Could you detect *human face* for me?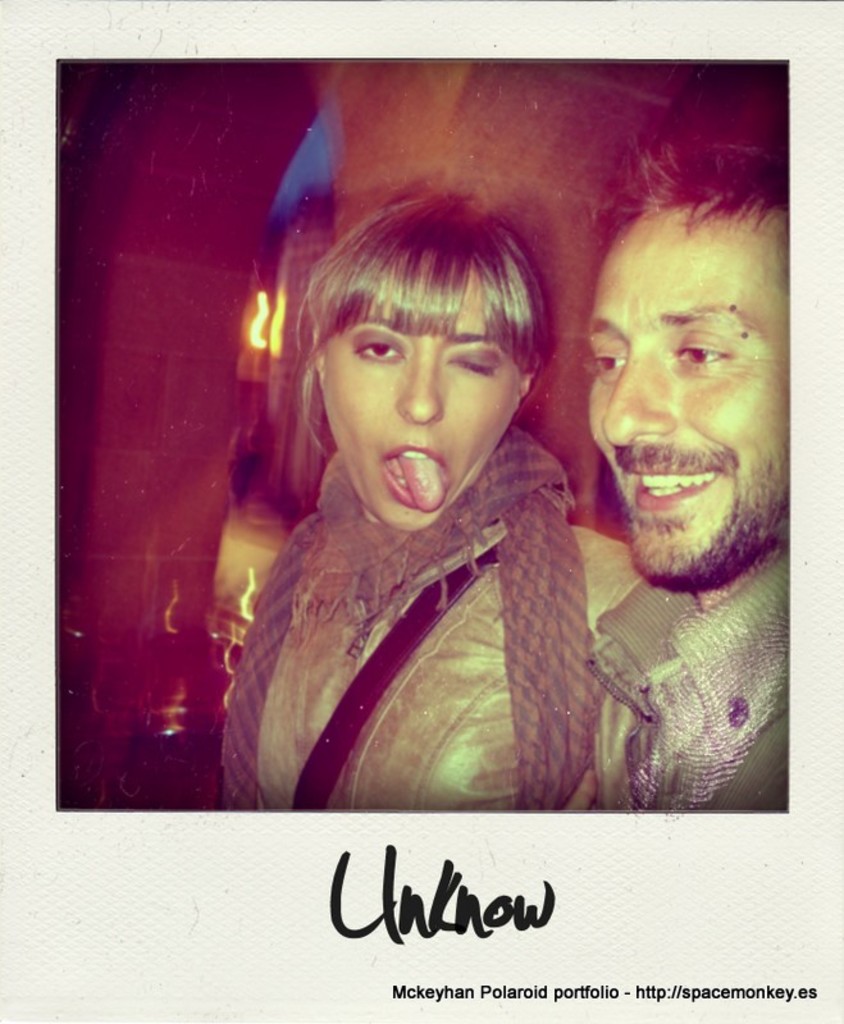
Detection result: detection(316, 275, 517, 534).
